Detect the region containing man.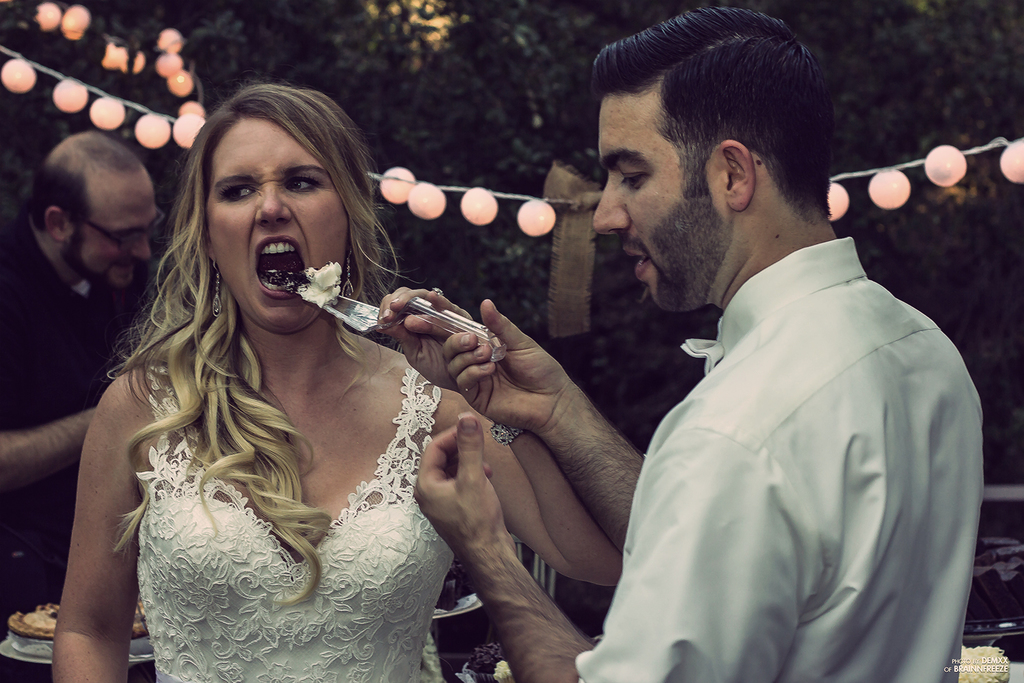
424, 12, 984, 682.
